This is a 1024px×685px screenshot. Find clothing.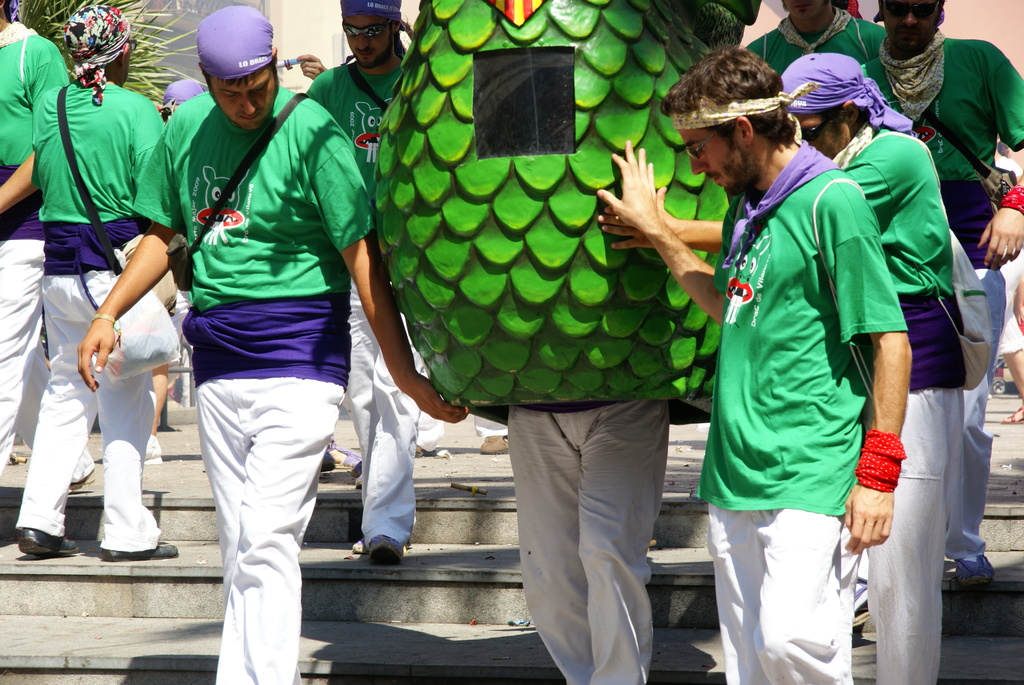
Bounding box: l=858, t=29, r=1023, b=559.
